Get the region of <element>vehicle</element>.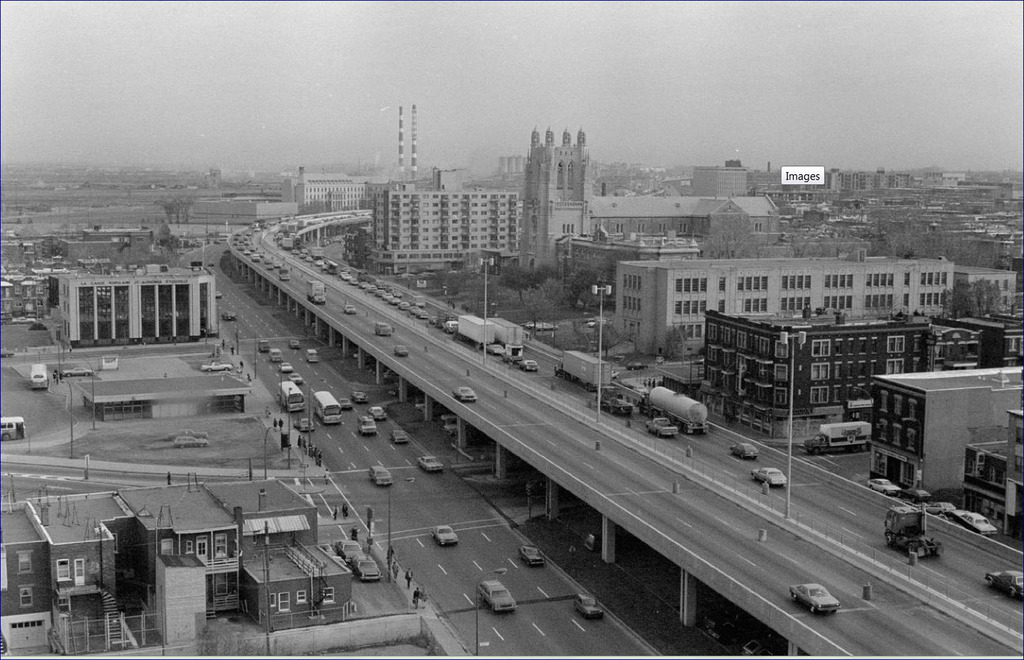
crop(293, 417, 319, 435).
